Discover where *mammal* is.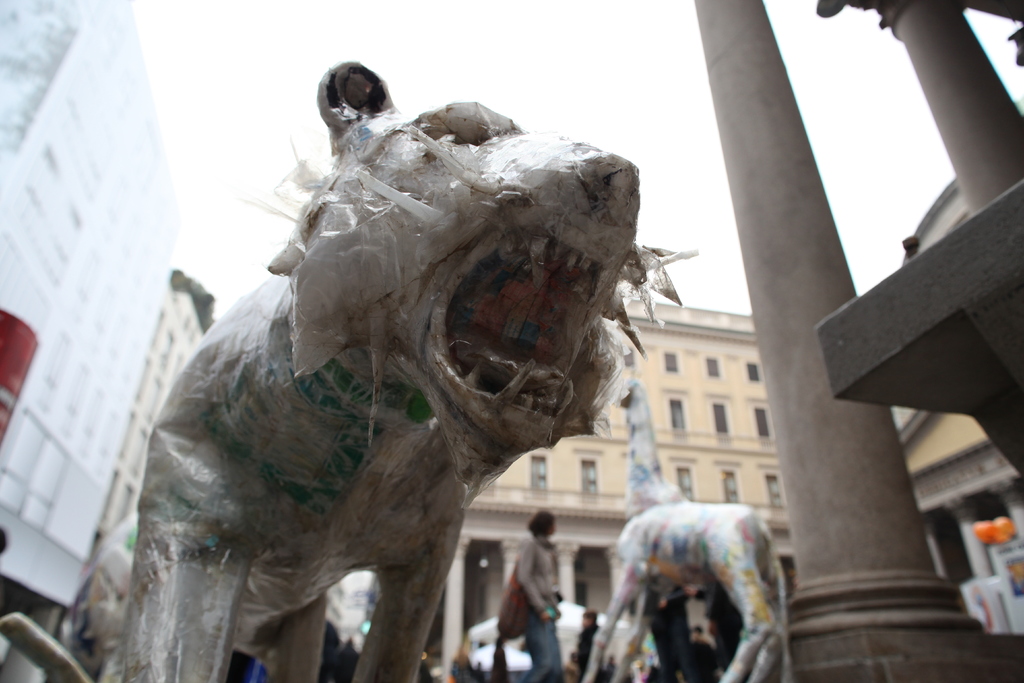
Discovered at x1=487 y1=636 x2=516 y2=682.
